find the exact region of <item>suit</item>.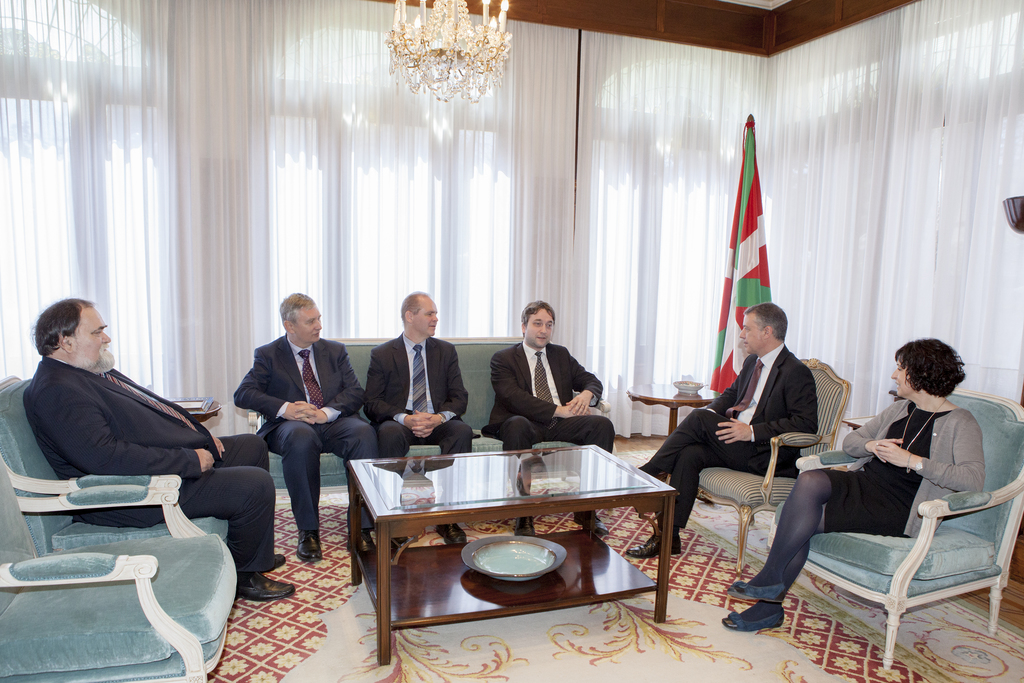
Exact region: Rect(19, 356, 276, 577).
